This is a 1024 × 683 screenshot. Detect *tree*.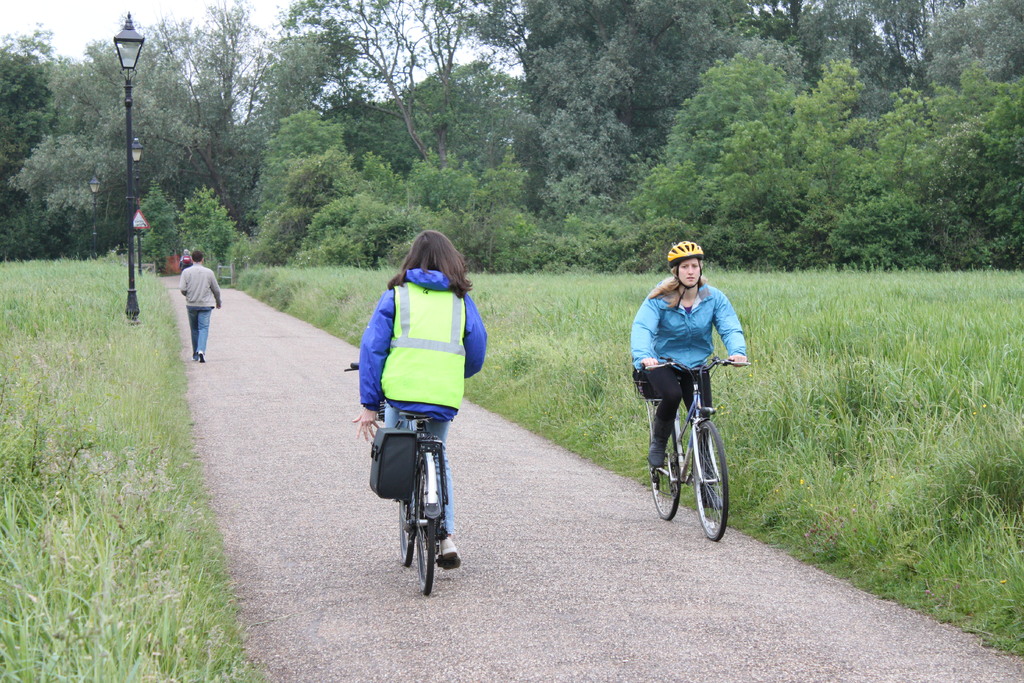
<box>269,0,484,171</box>.
